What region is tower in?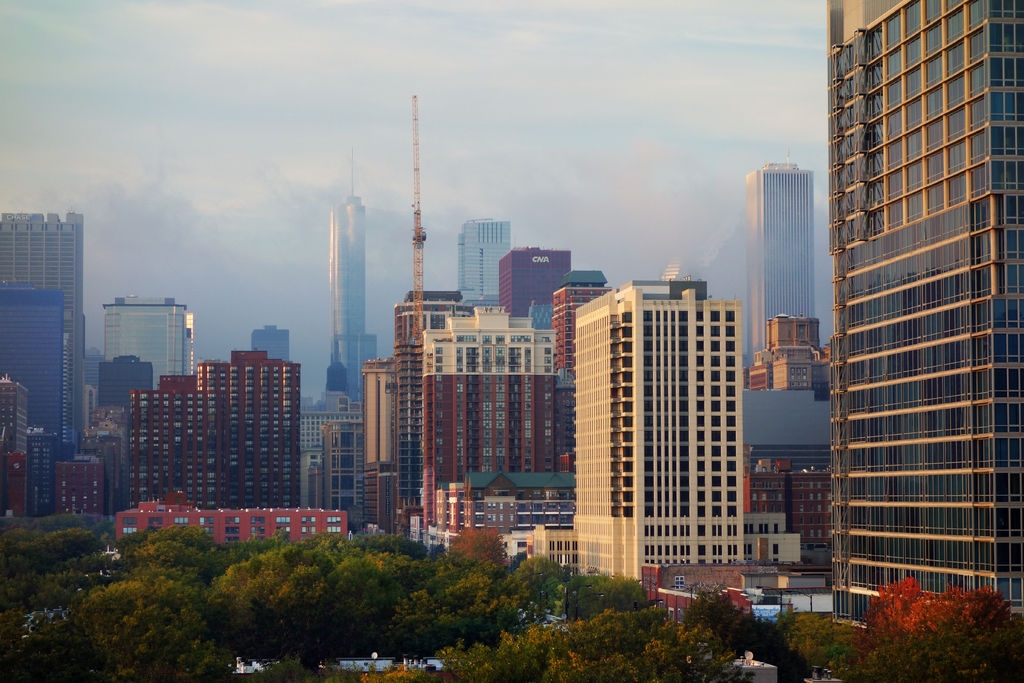
x1=0 y1=283 x2=74 y2=432.
